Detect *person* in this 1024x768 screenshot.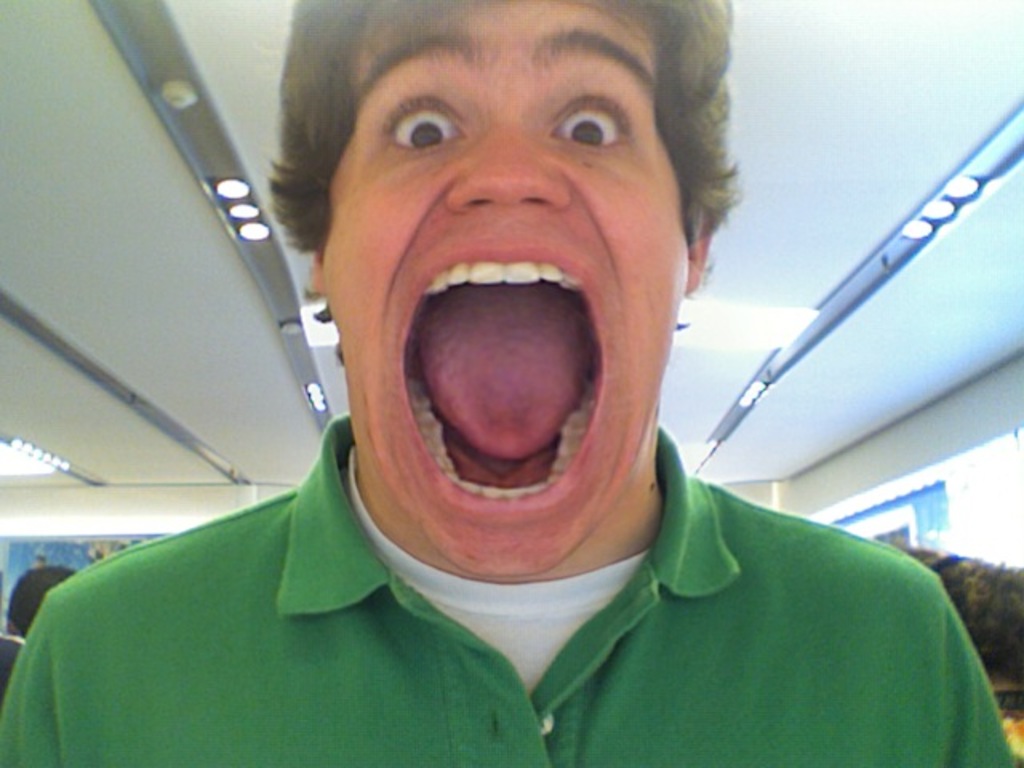
Detection: <box>106,16,910,767</box>.
